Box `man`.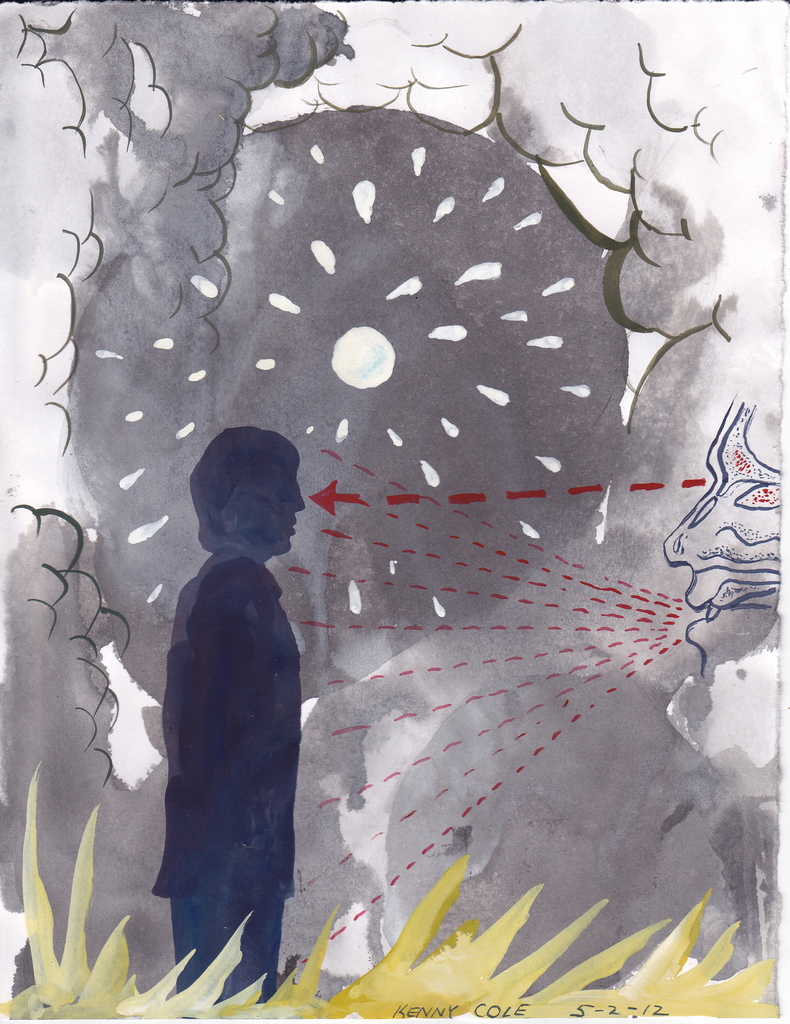
152,428,304,1000.
